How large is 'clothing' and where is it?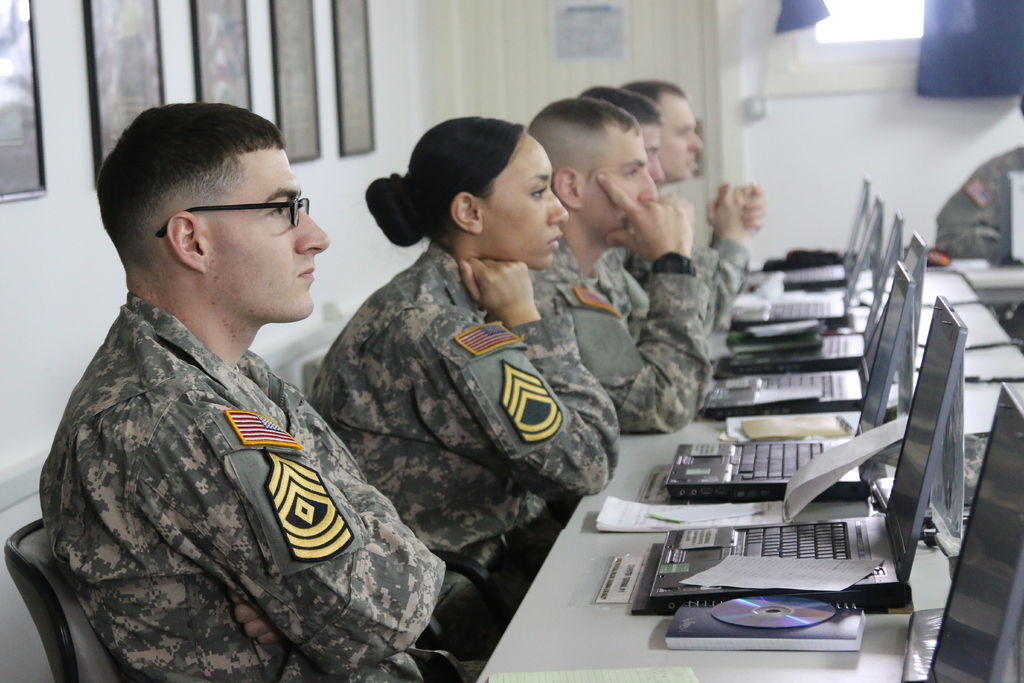
Bounding box: crop(927, 143, 1023, 261).
